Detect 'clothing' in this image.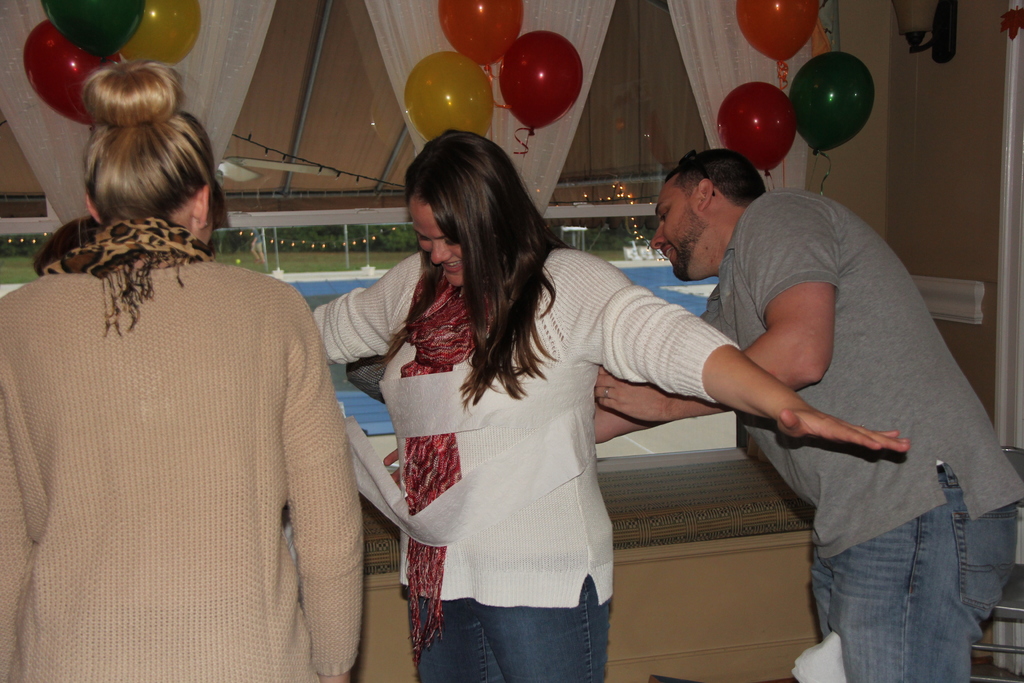
Detection: (317, 249, 754, 682).
